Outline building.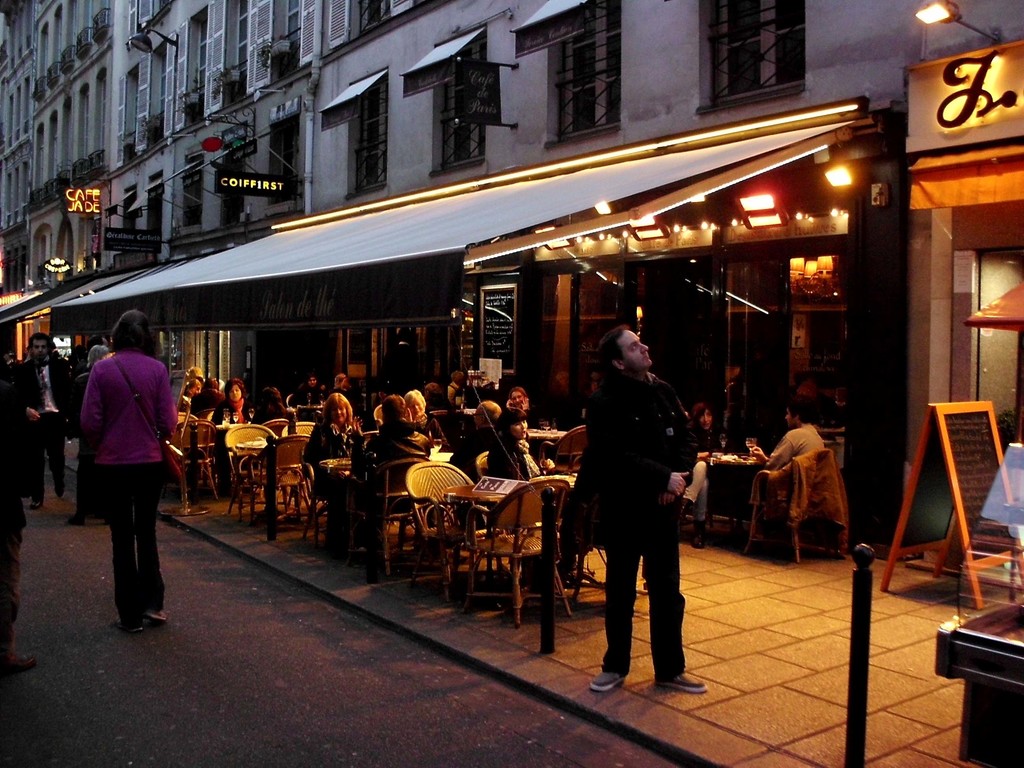
Outline: [97, 0, 1023, 598].
